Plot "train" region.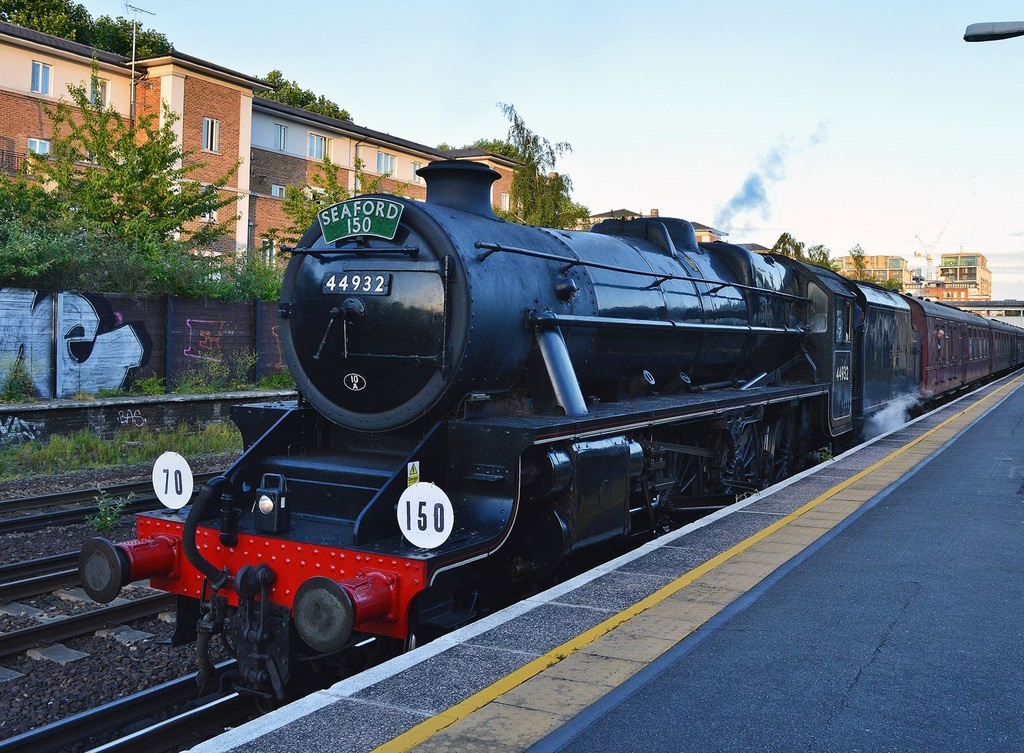
Plotted at left=74, top=156, right=1023, bottom=710.
